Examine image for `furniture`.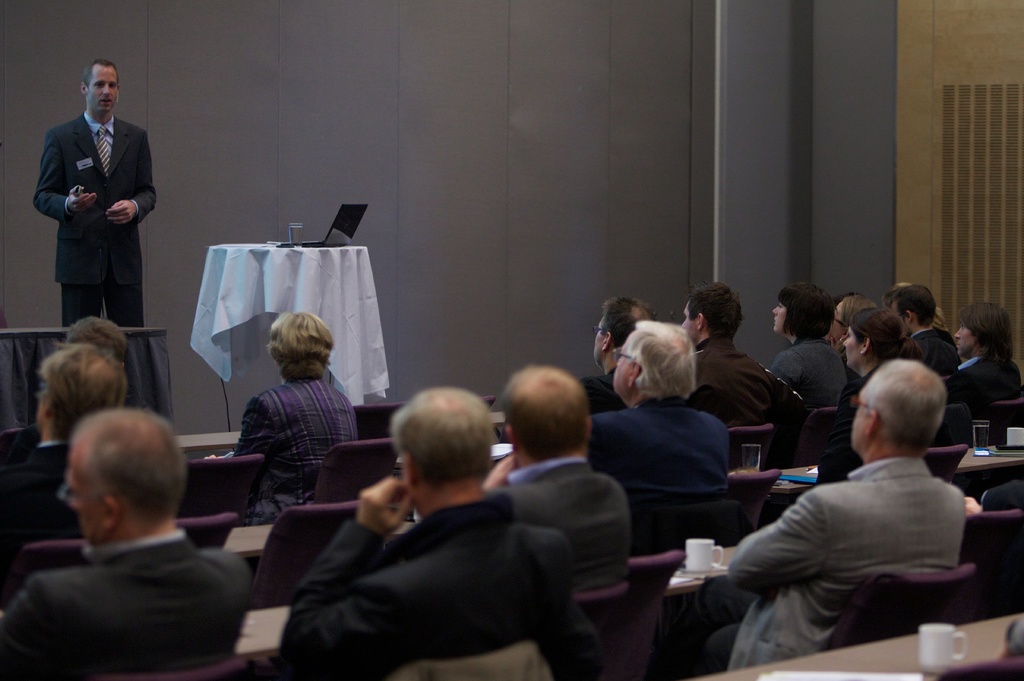
Examination result: bbox=[0, 324, 174, 426].
